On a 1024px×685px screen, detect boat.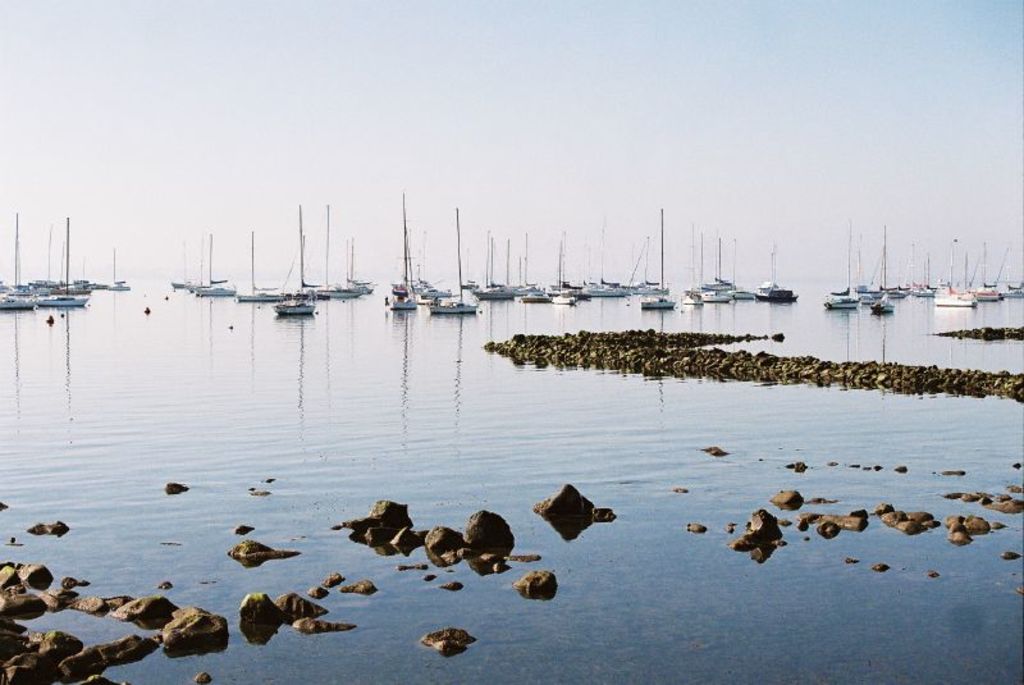
[x1=237, y1=237, x2=279, y2=301].
